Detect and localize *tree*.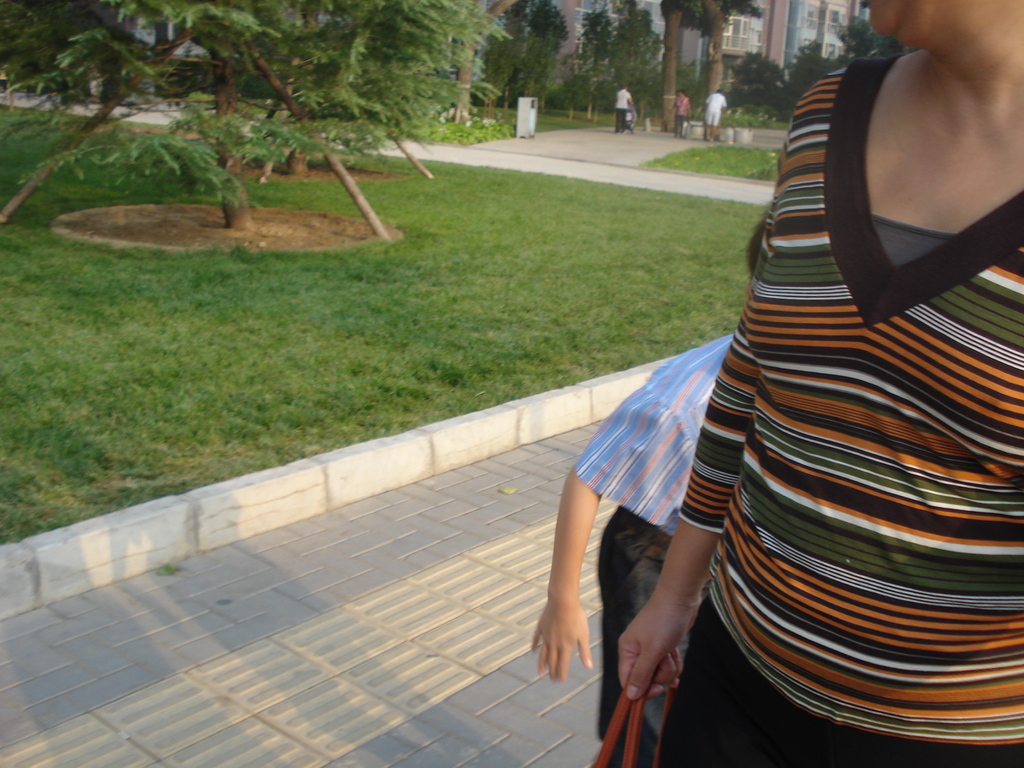
Localized at 829, 1, 922, 63.
